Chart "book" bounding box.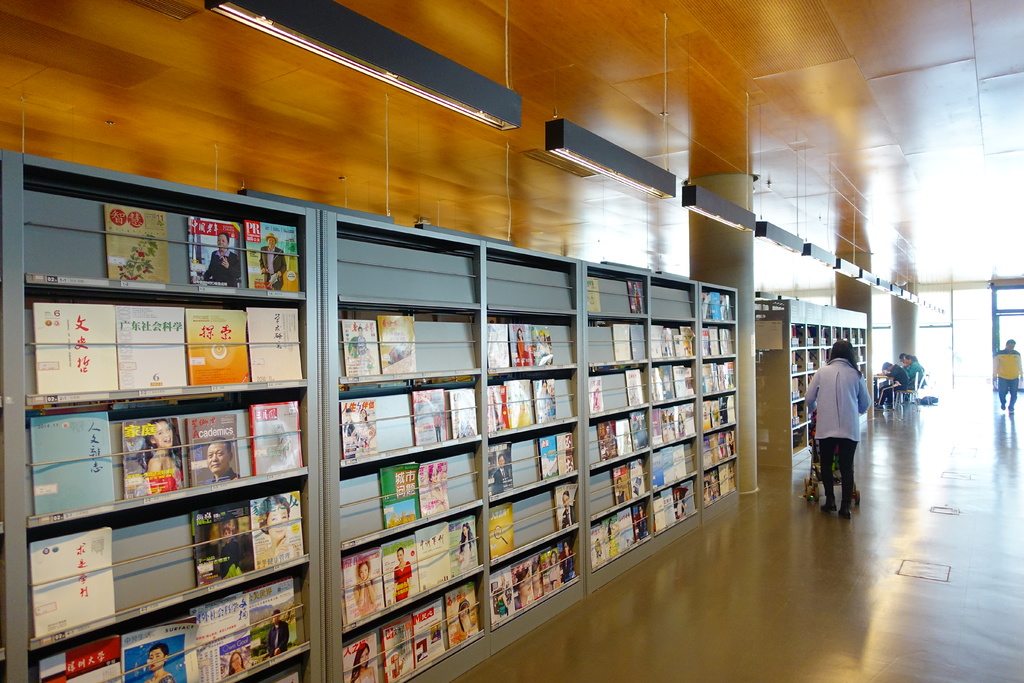
Charted: <box>378,531,422,607</box>.
